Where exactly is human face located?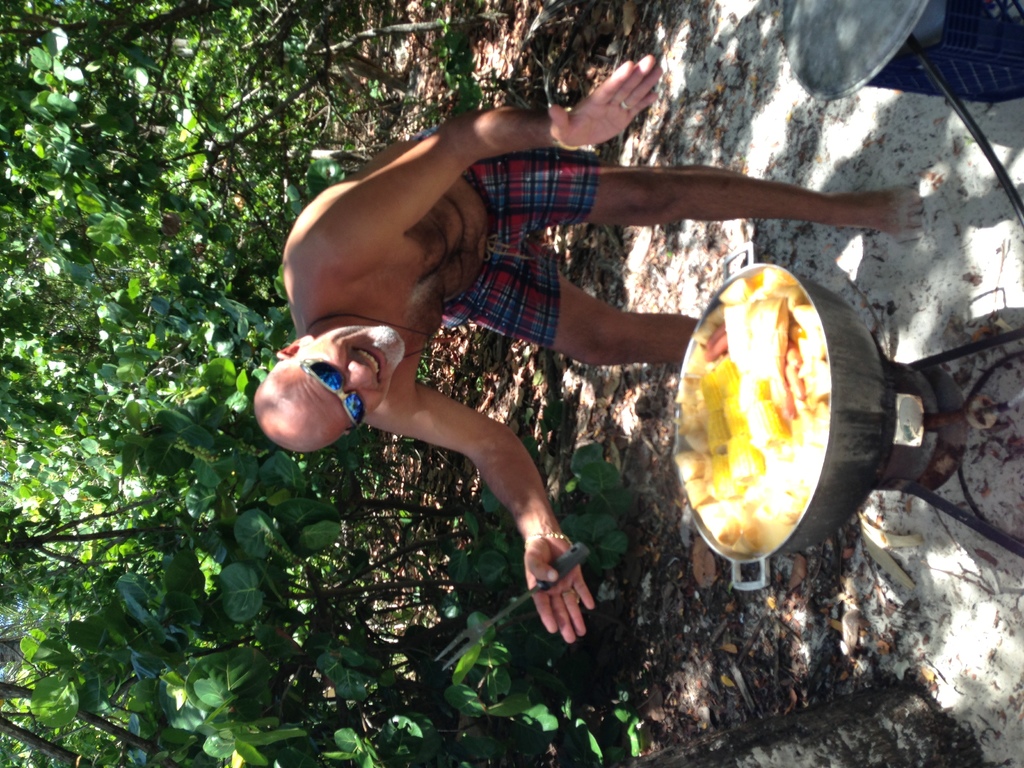
Its bounding box is 285:329:406:446.
